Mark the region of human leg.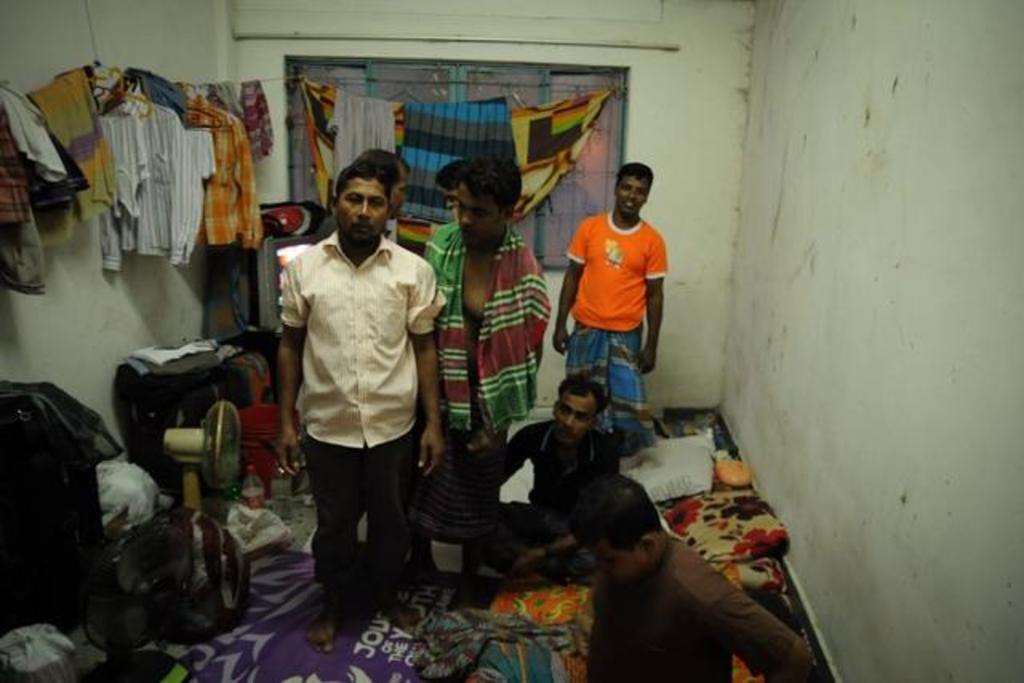
Region: 358/435/416/600.
